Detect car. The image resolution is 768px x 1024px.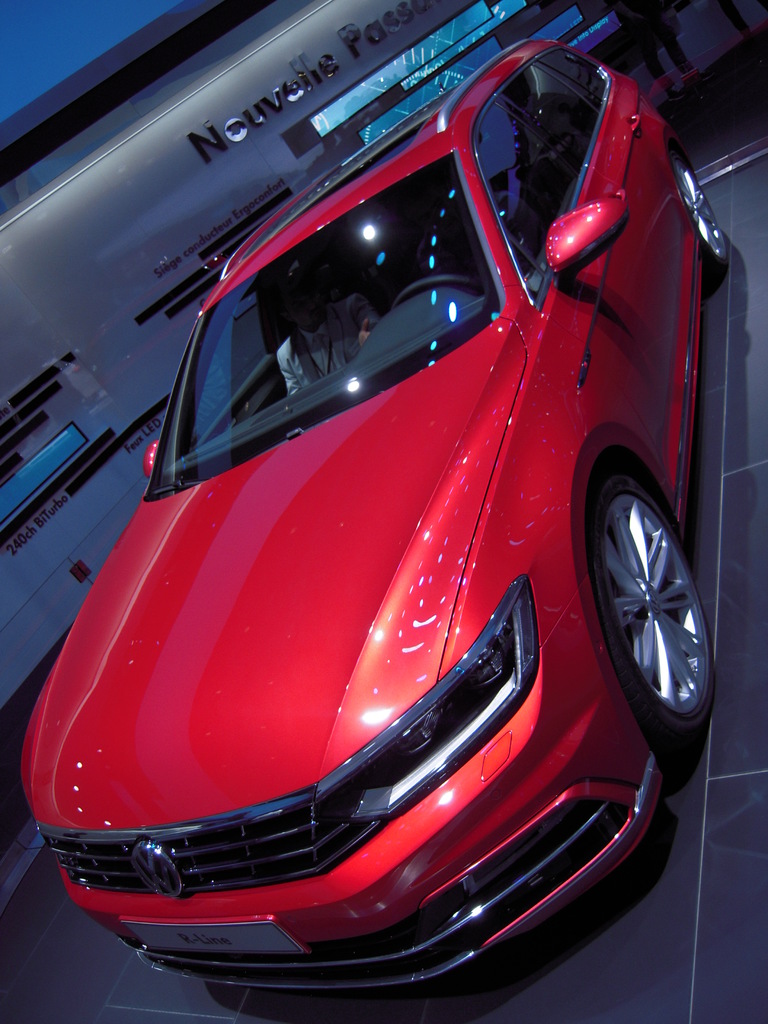
20 0 714 988.
